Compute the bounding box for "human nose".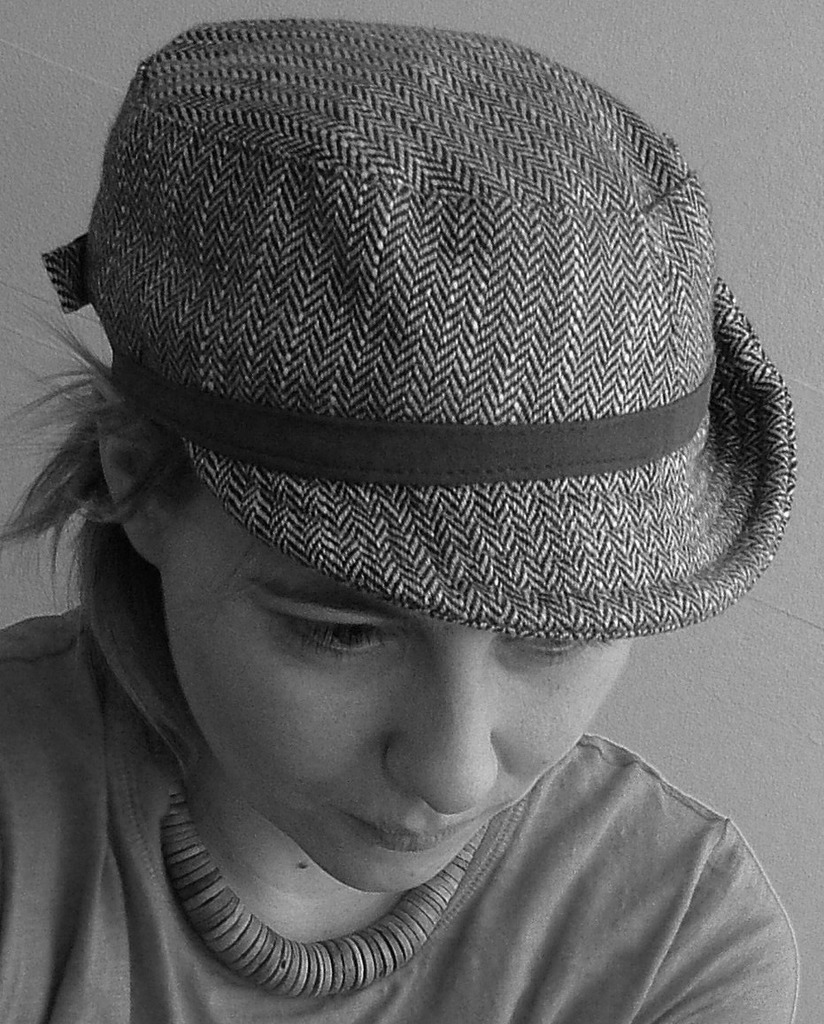
l=380, t=657, r=499, b=815.
